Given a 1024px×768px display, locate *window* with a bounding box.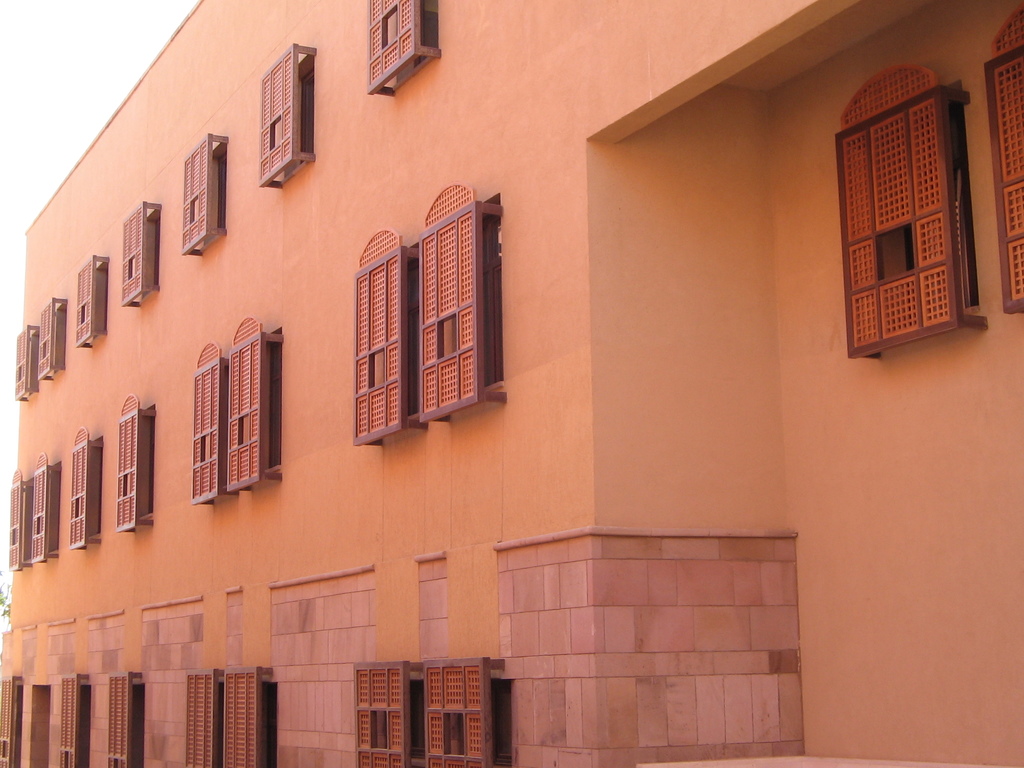
Located: <bbox>339, 172, 486, 433</bbox>.
